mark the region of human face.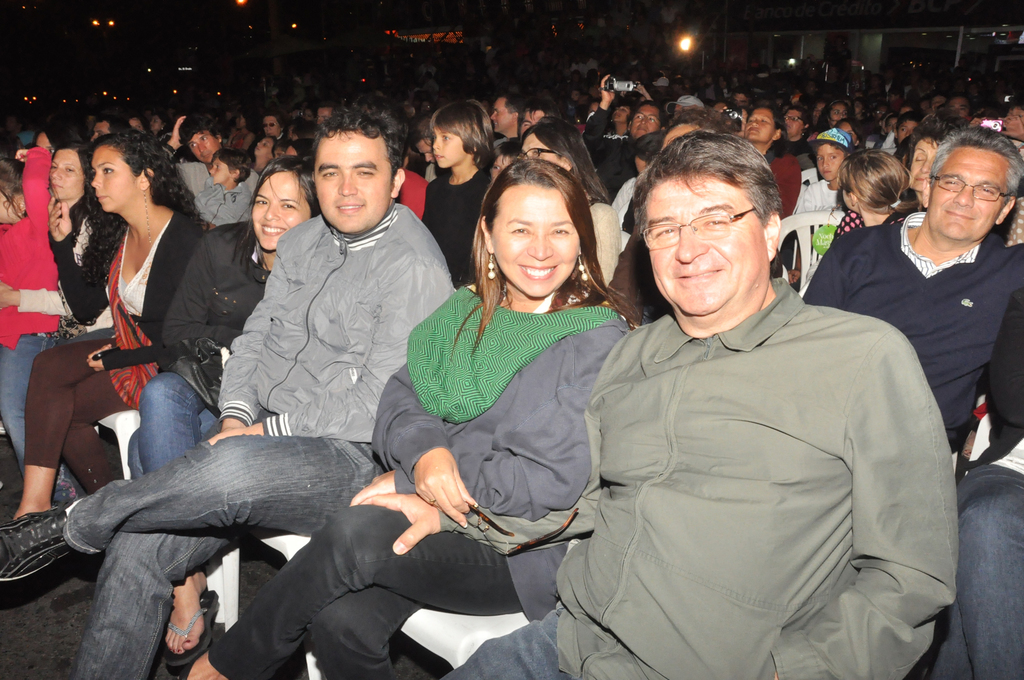
Region: detection(611, 103, 632, 119).
